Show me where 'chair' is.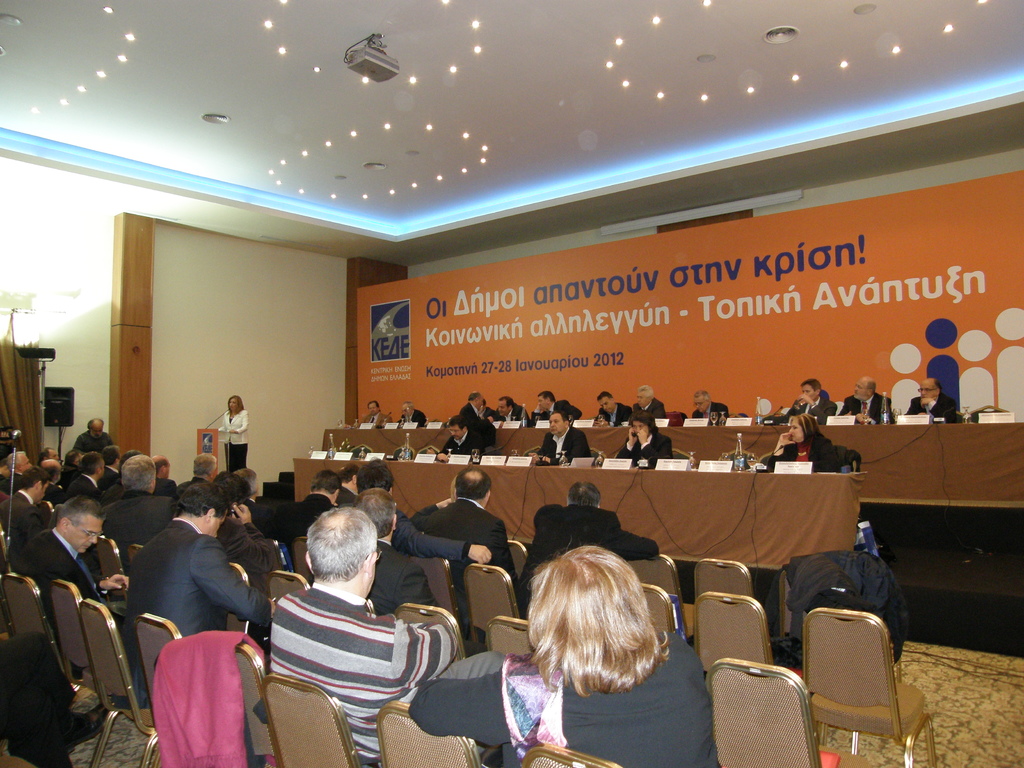
'chair' is at left=702, top=660, right=840, bottom=767.
